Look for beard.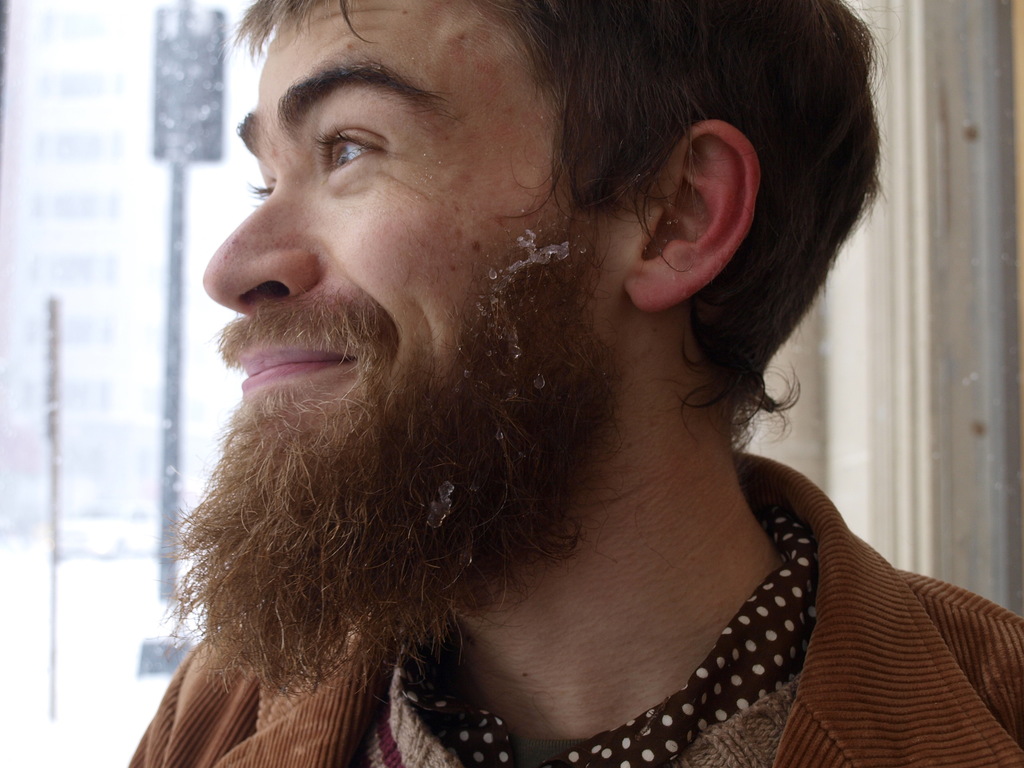
Found: locate(153, 225, 608, 704).
